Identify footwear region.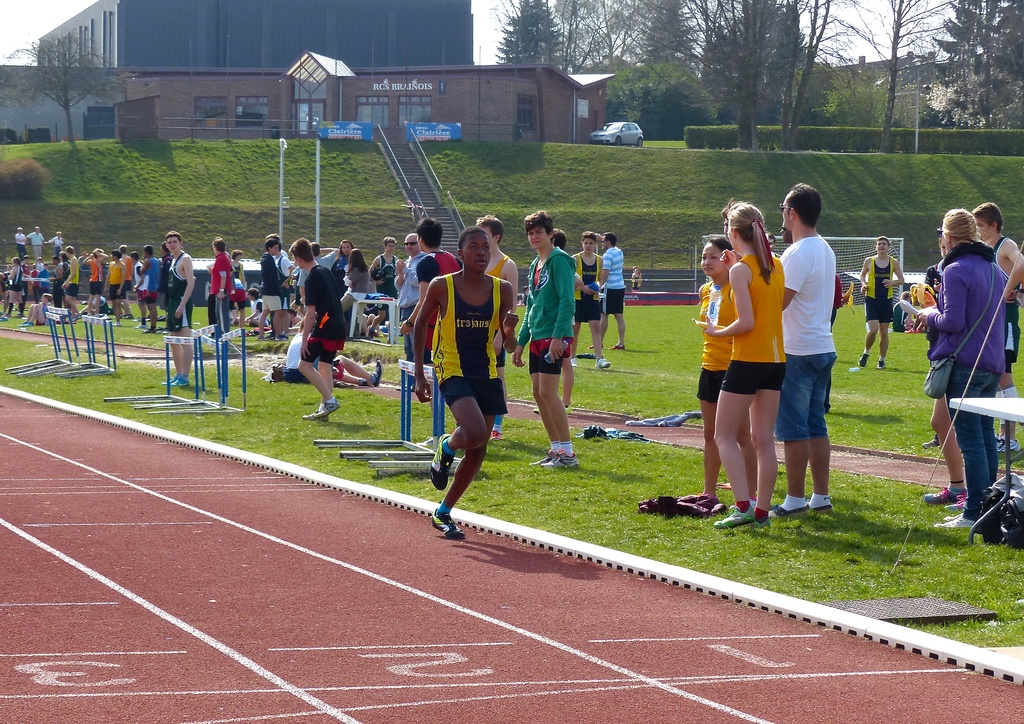
Region: [426, 431, 456, 492].
